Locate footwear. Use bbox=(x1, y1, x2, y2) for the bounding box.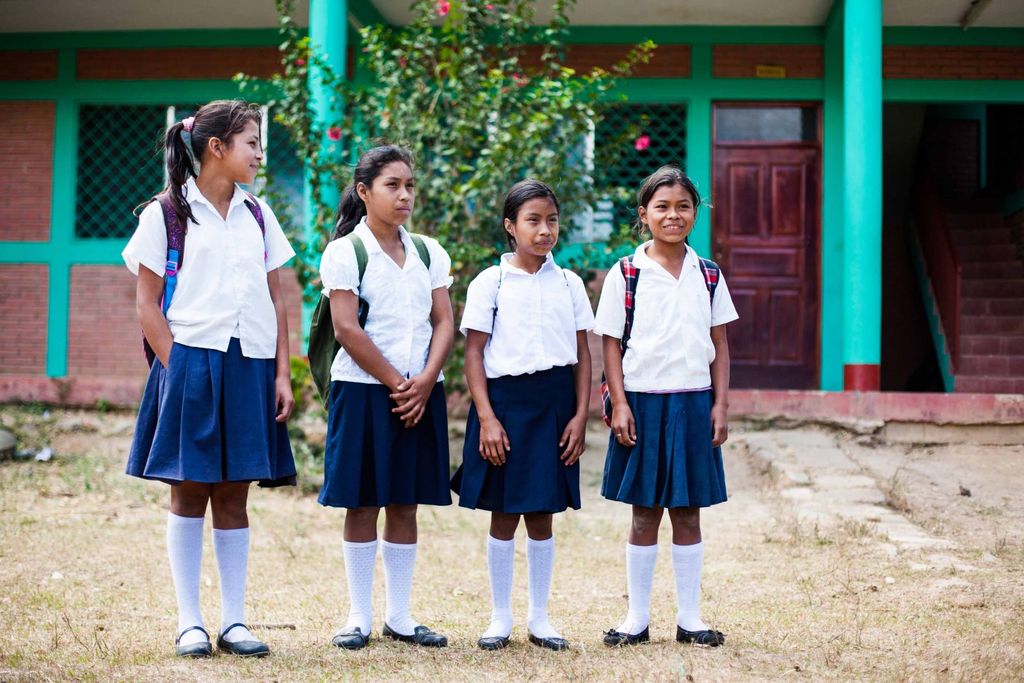
bbox=(675, 627, 721, 643).
